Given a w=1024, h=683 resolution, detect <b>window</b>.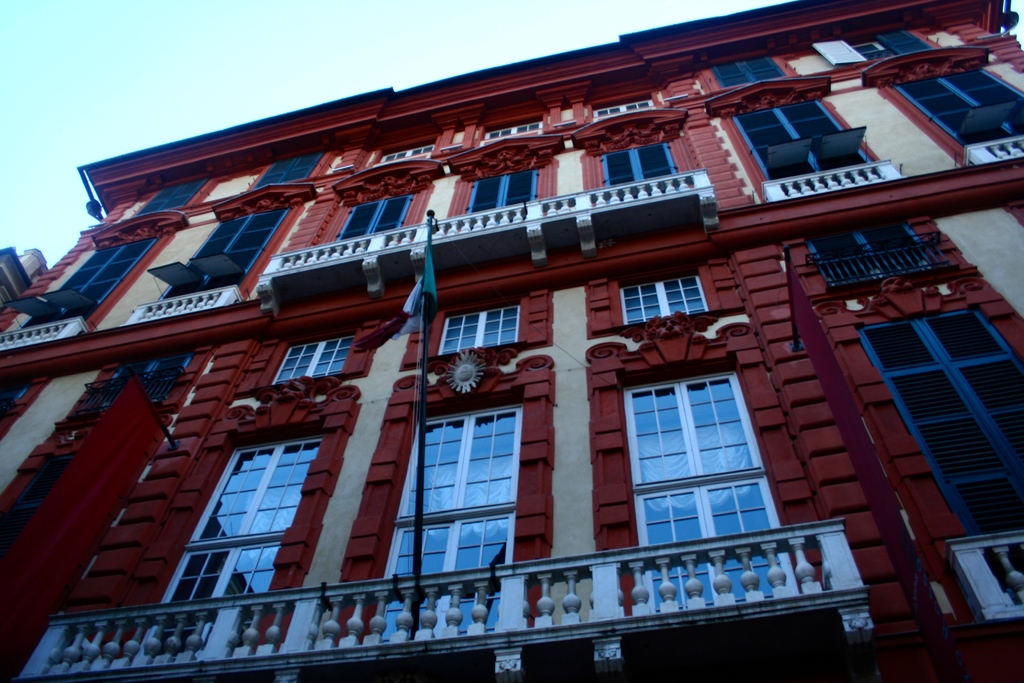
<box>252,151,329,191</box>.
